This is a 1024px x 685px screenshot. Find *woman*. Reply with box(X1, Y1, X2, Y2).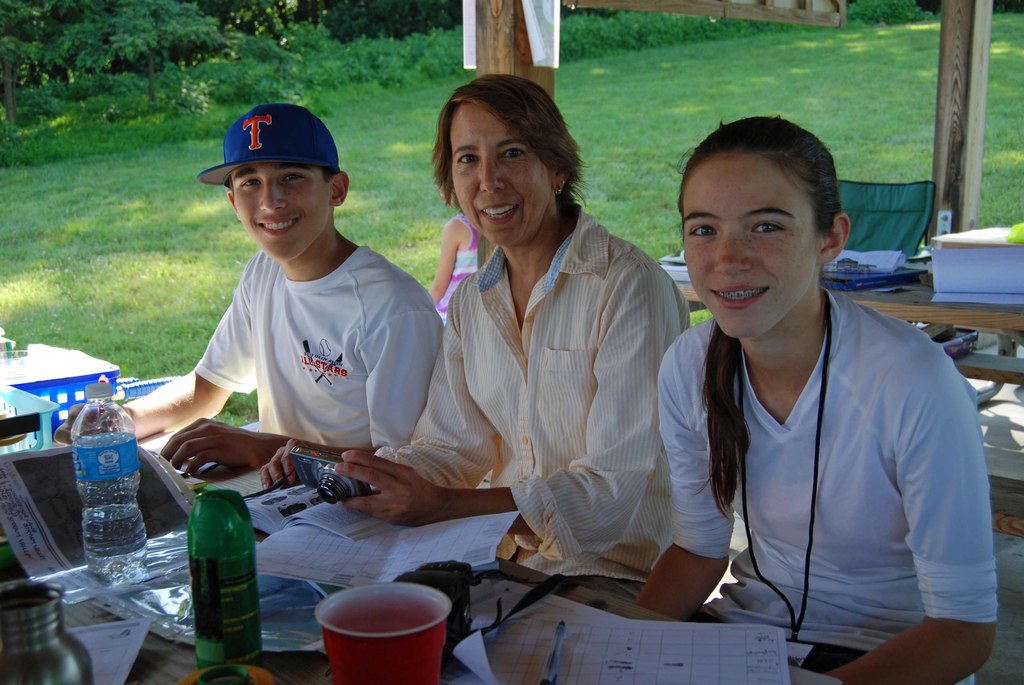
box(258, 70, 701, 617).
